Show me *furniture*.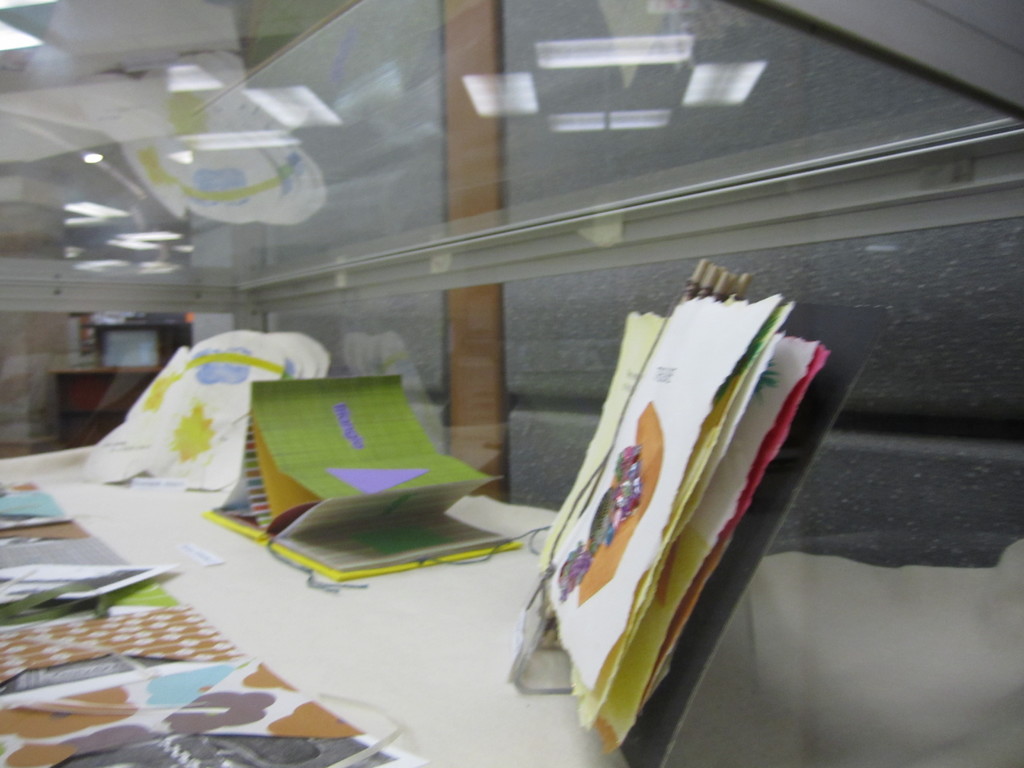
*furniture* is here: {"left": 47, "top": 316, "right": 189, "bottom": 450}.
